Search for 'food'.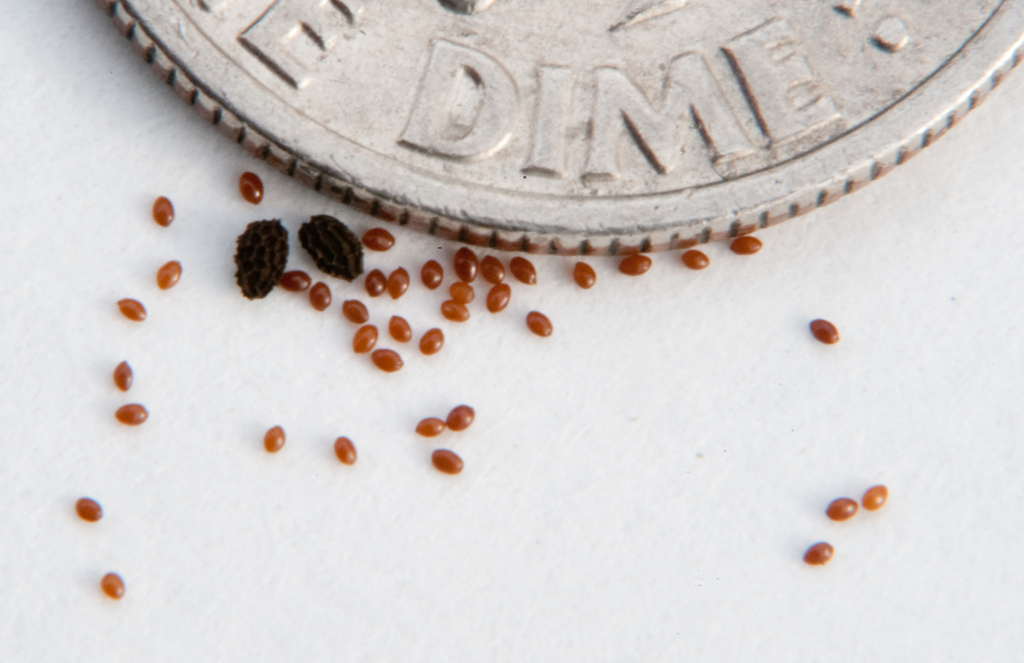
Found at {"x1": 331, "y1": 436, "x2": 358, "y2": 466}.
